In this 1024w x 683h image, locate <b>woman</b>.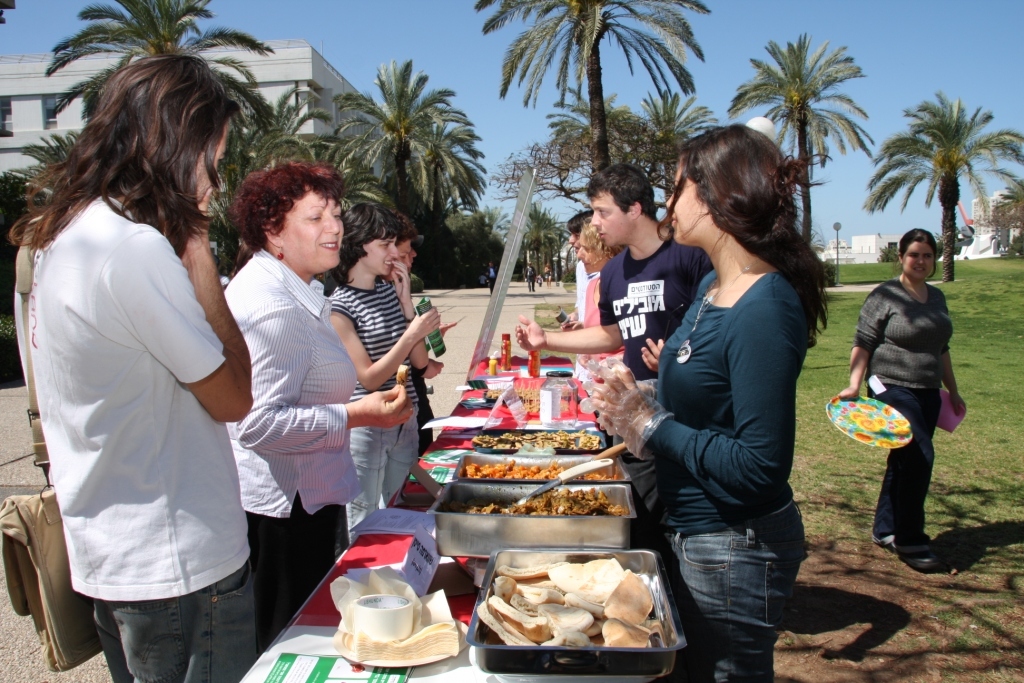
Bounding box: 326 201 440 538.
